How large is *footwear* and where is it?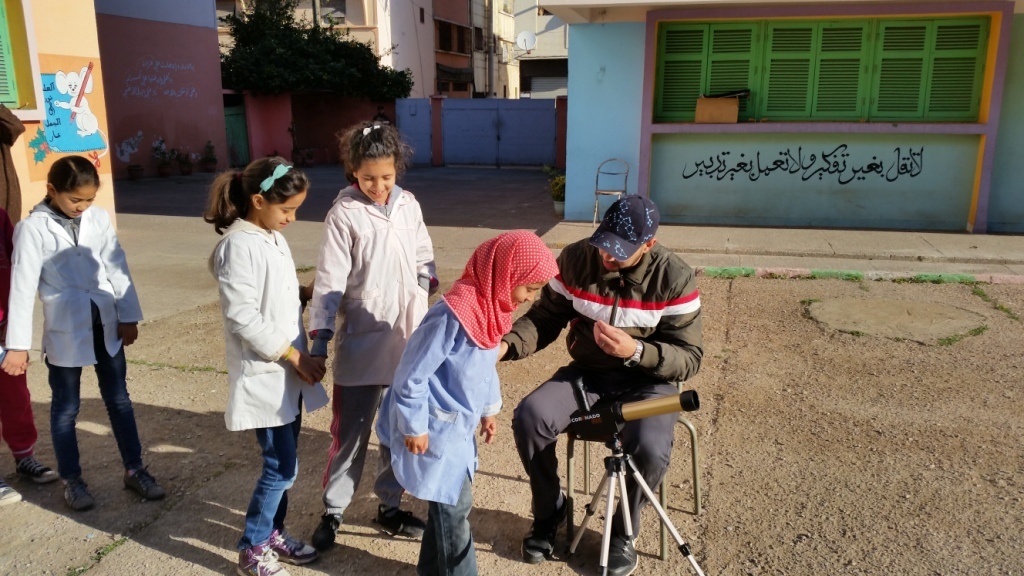
Bounding box: box(0, 479, 25, 510).
